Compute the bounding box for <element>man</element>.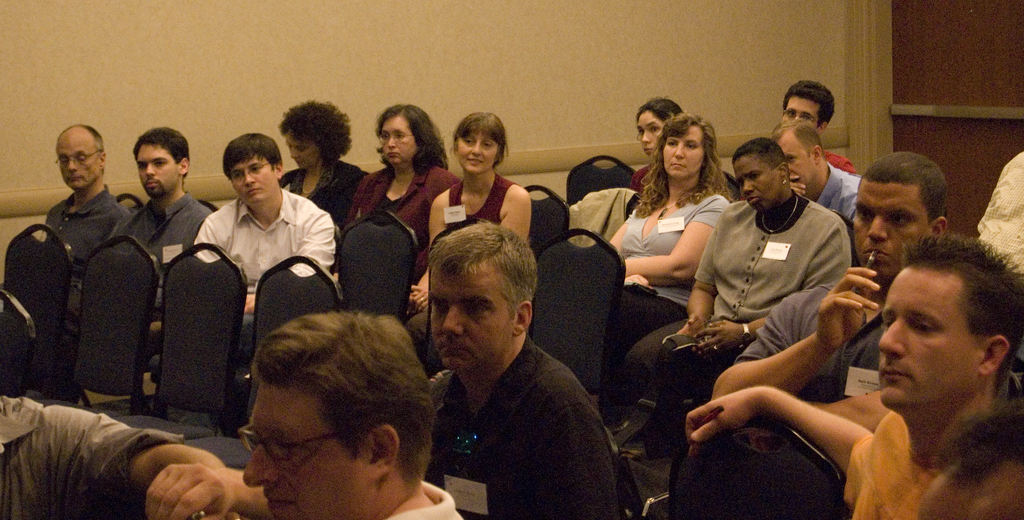
0:391:237:519.
